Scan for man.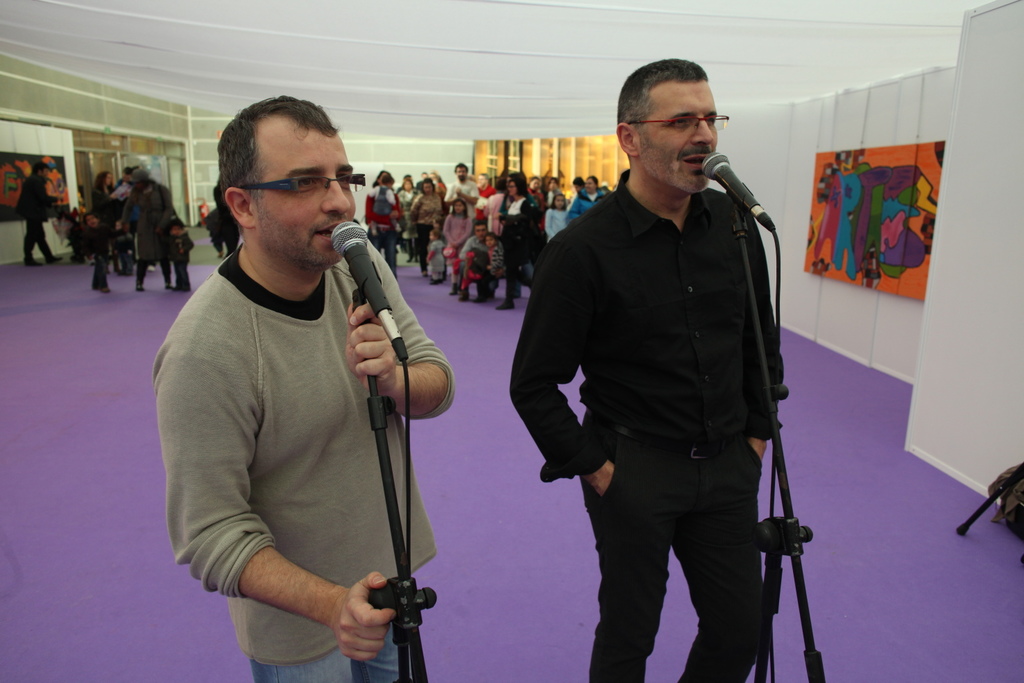
Scan result: 12, 162, 62, 267.
